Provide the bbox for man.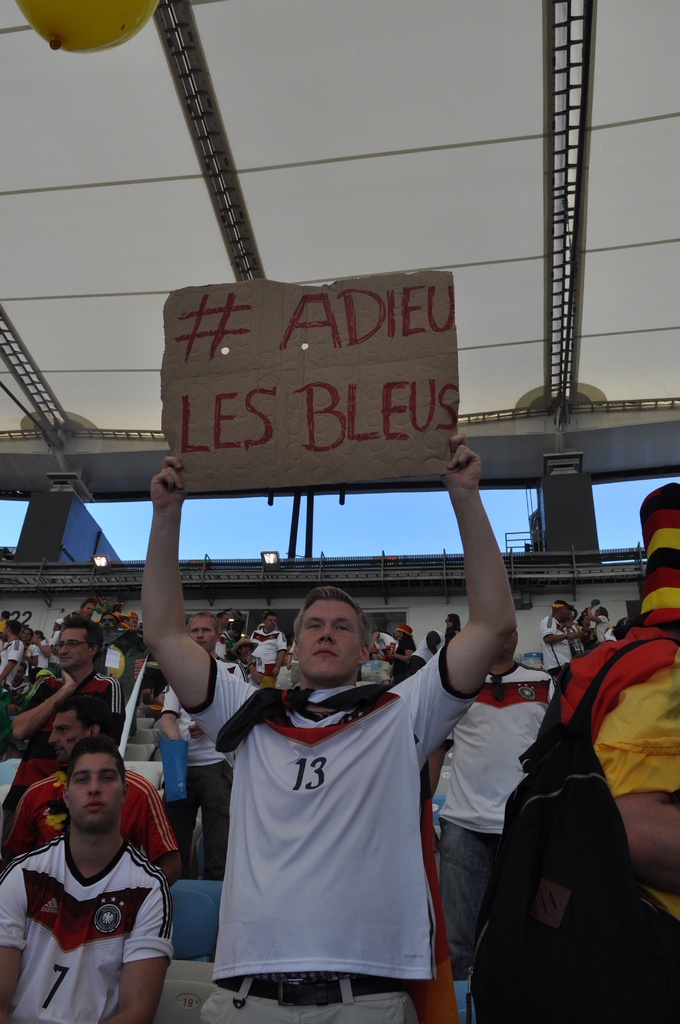
<region>541, 598, 583, 684</region>.
